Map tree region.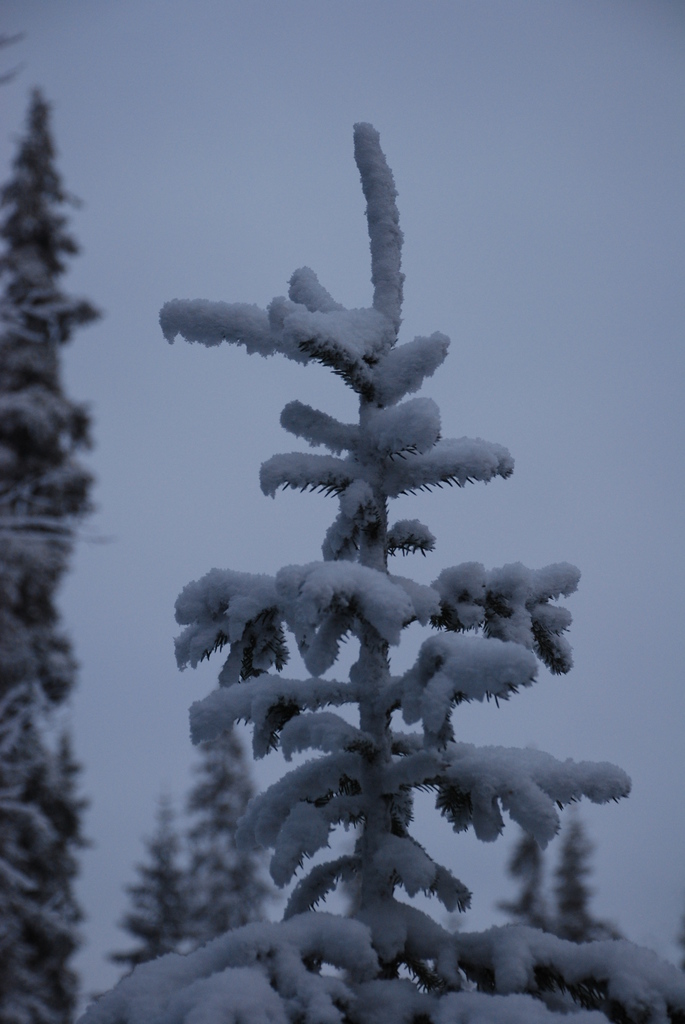
Mapped to (553,819,597,936).
